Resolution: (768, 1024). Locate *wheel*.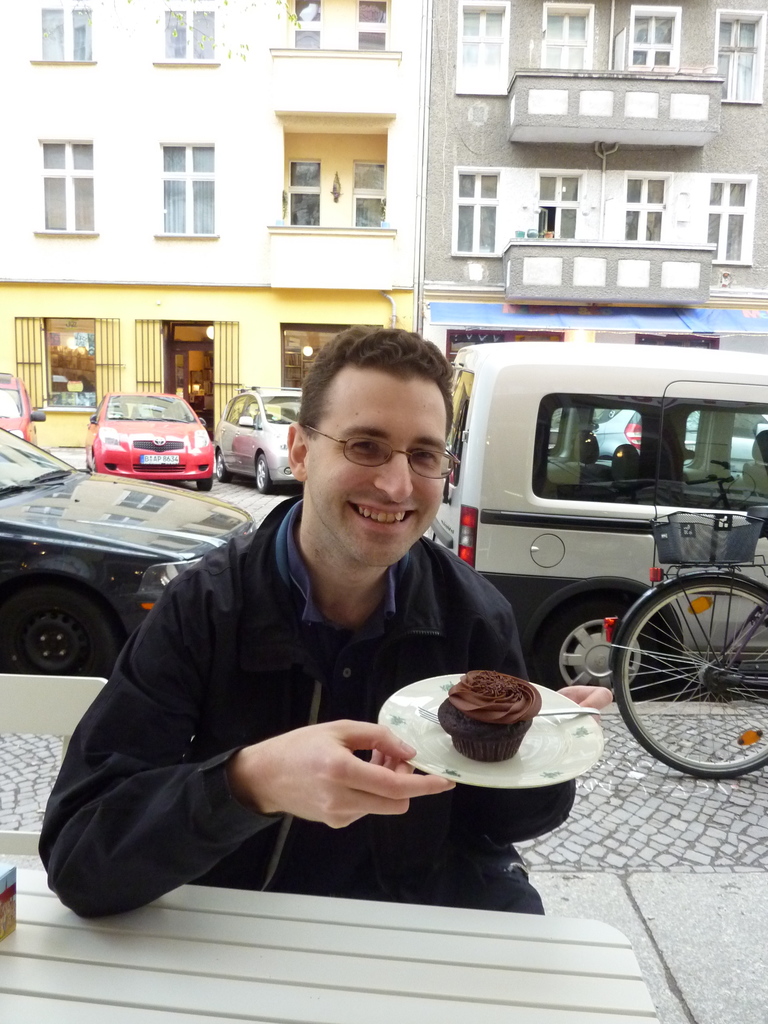
614, 573, 767, 784.
